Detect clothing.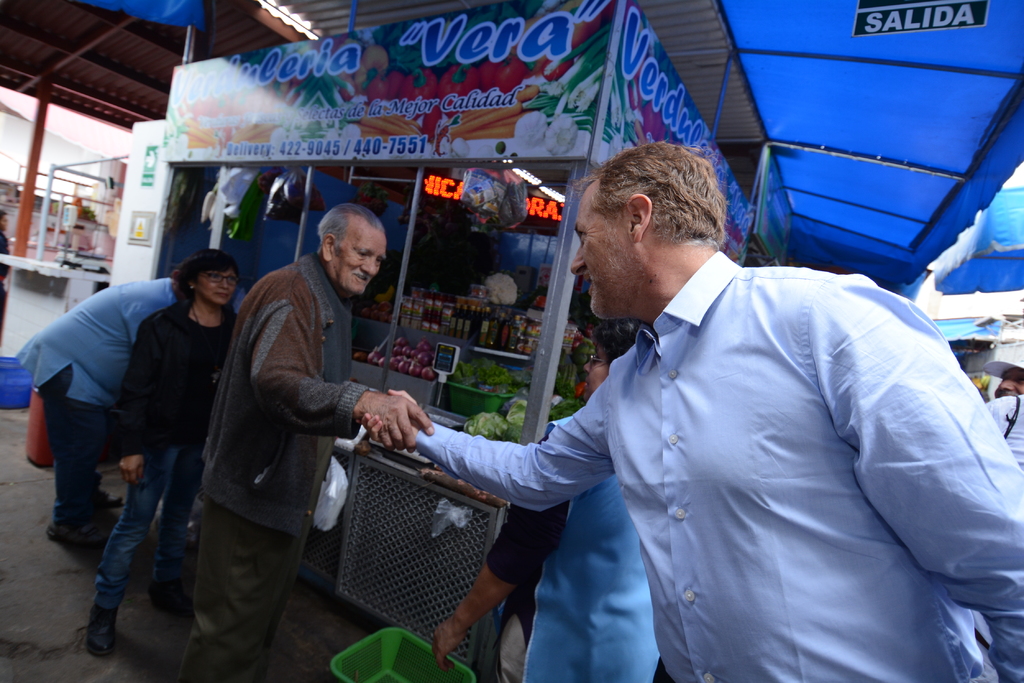
Detected at [left=99, top=453, right=183, bottom=638].
